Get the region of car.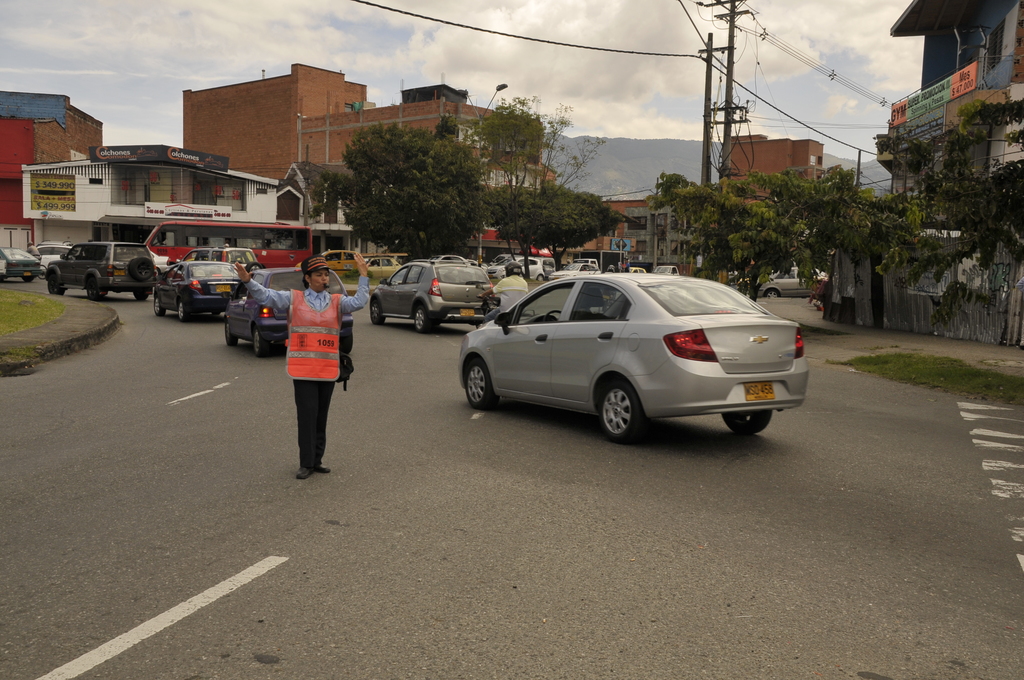
0, 247, 44, 289.
